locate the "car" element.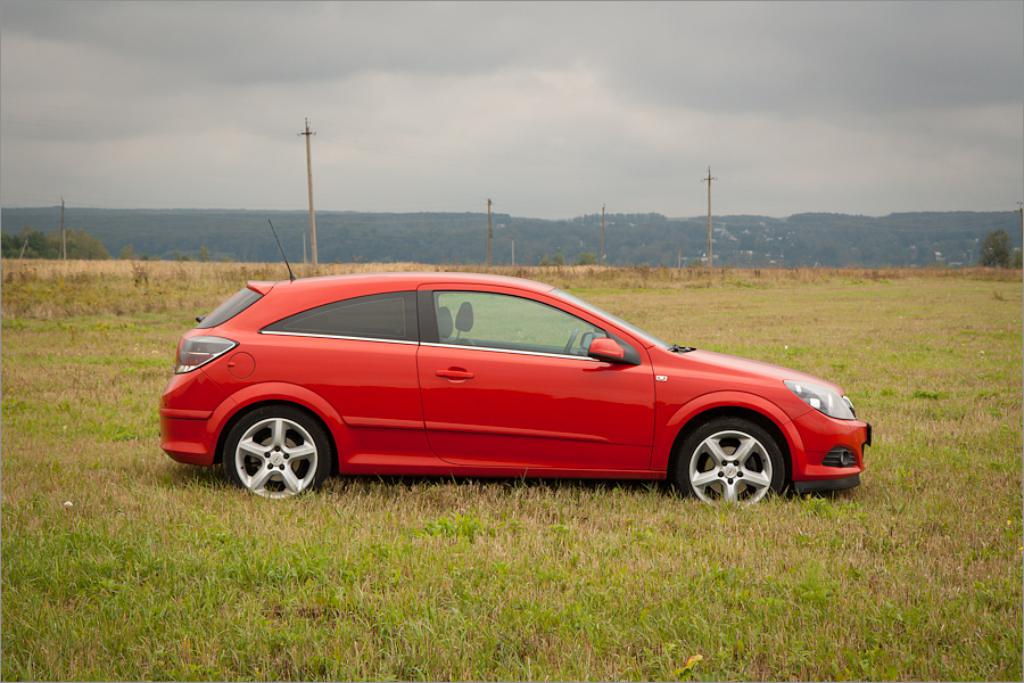
Element bbox: [left=156, top=271, right=873, bottom=507].
